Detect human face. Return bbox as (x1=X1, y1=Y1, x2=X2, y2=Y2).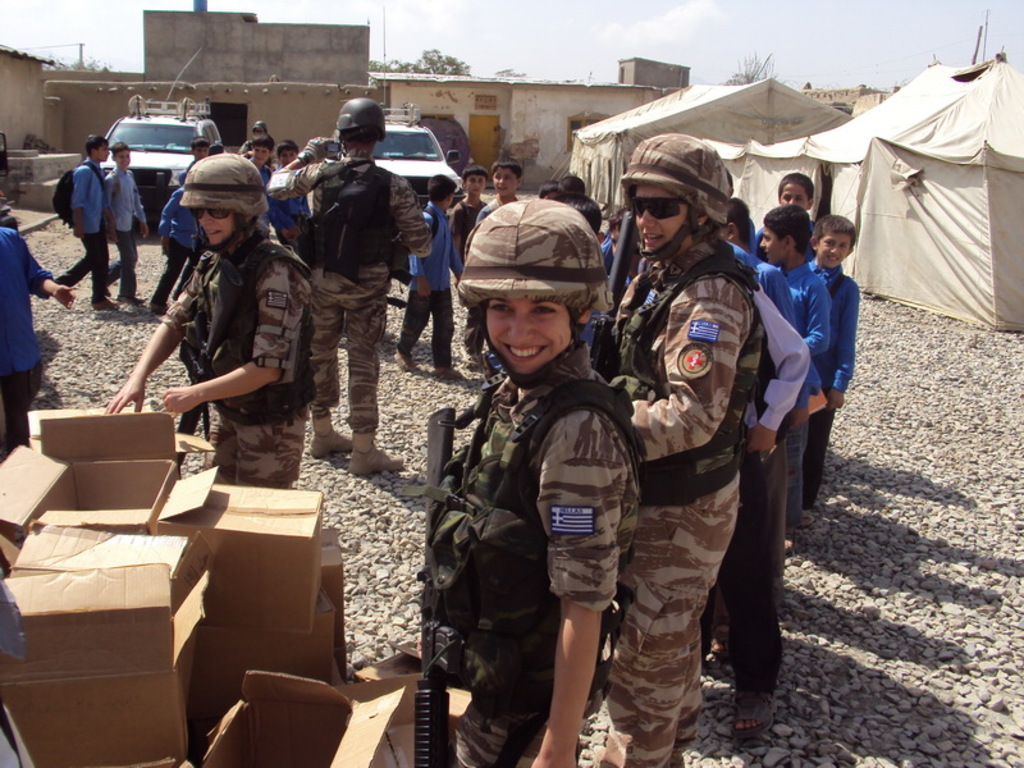
(x1=484, y1=302, x2=573, y2=379).
